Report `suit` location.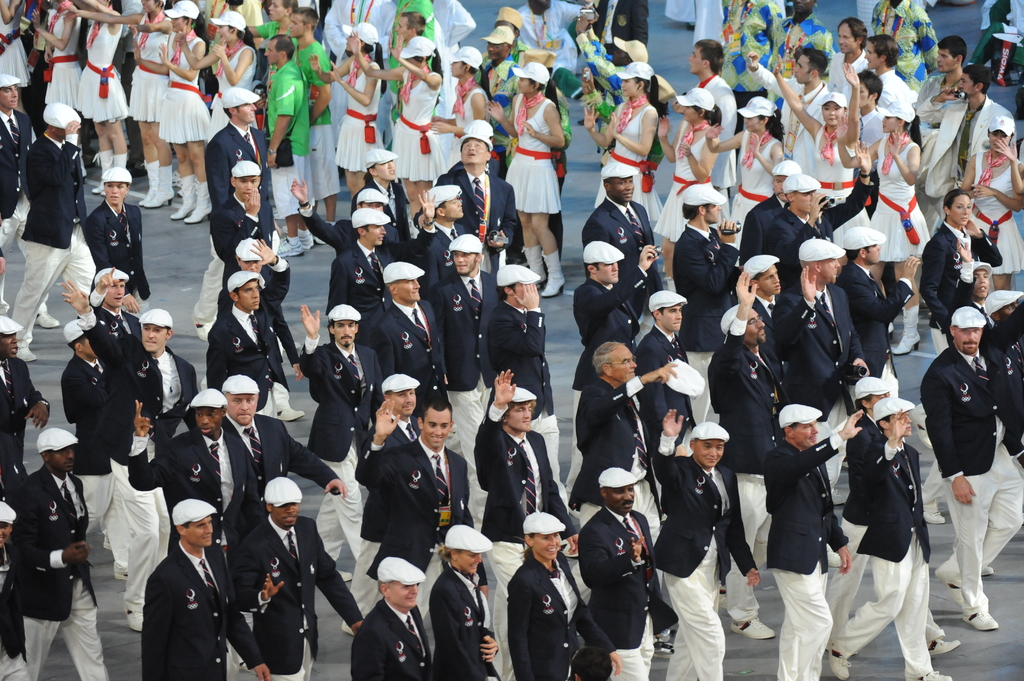
Report: (356, 408, 426, 456).
